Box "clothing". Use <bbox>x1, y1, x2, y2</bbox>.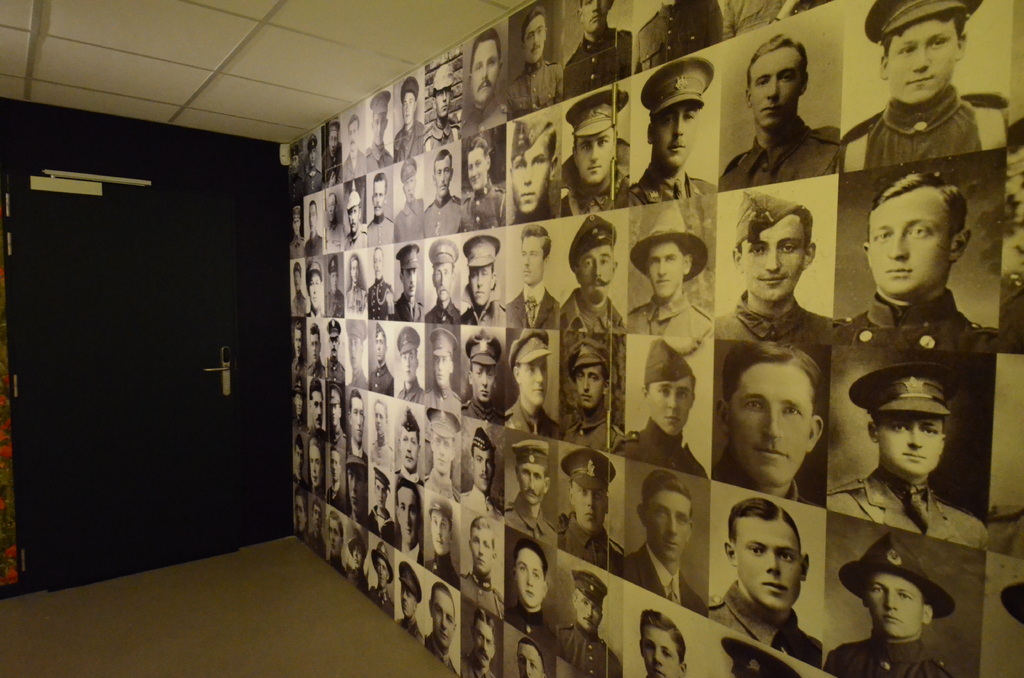
<bbox>305, 302, 327, 319</bbox>.
